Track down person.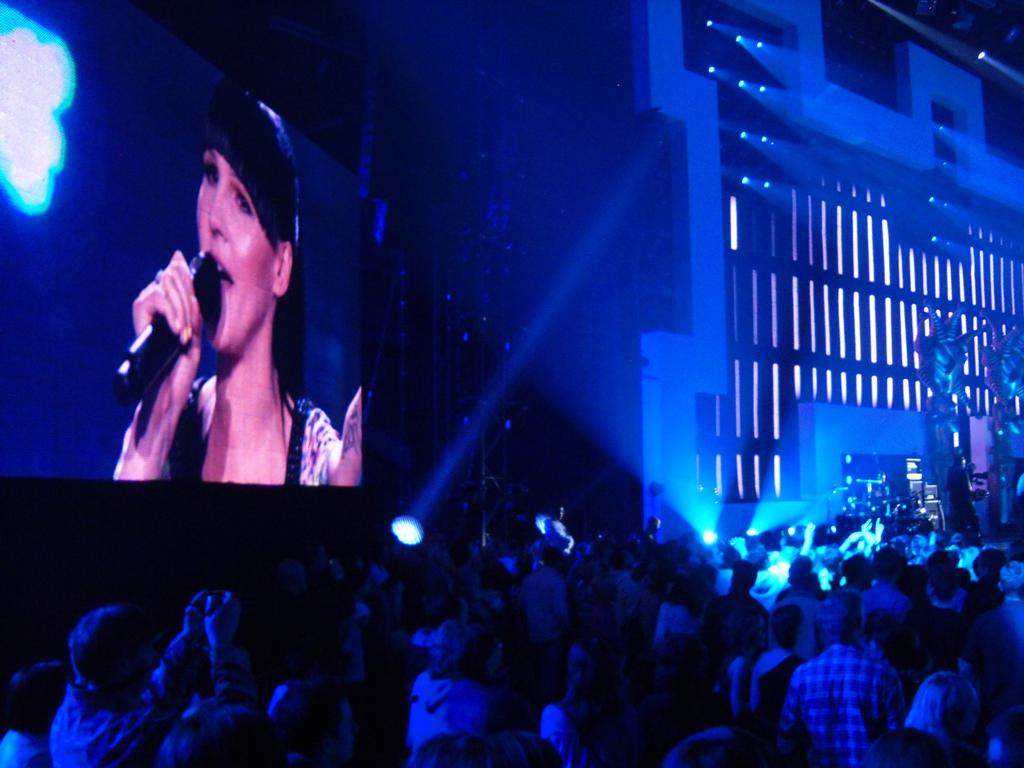
Tracked to <region>130, 66, 369, 480</region>.
